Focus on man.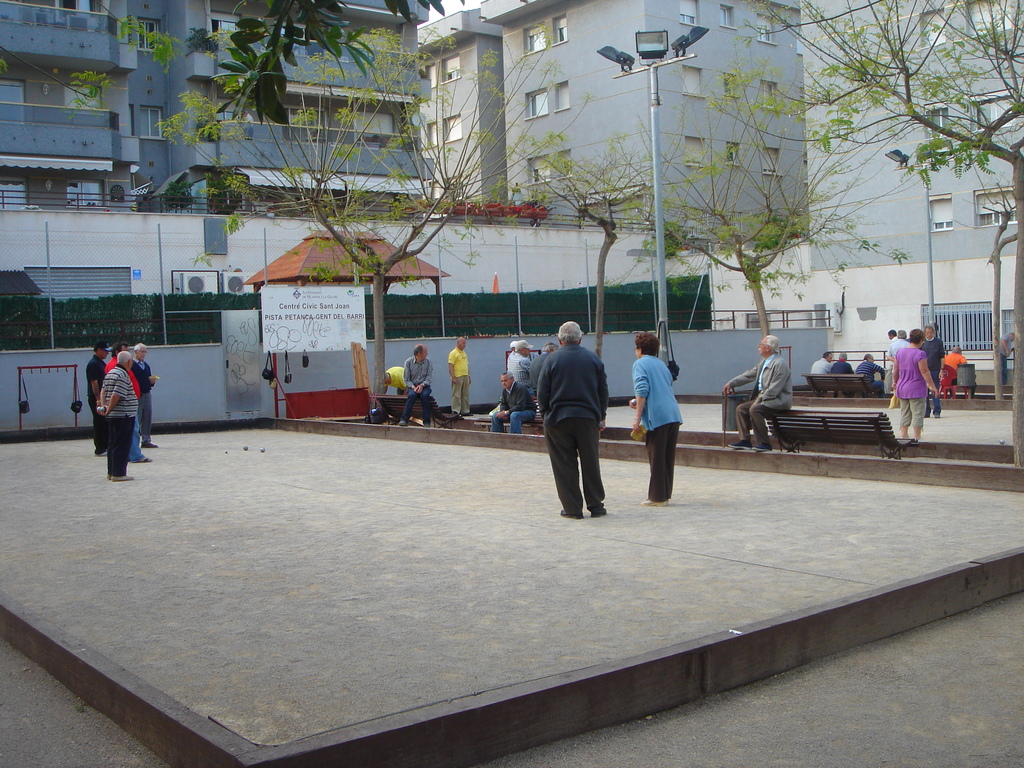
Focused at l=810, t=349, r=831, b=396.
